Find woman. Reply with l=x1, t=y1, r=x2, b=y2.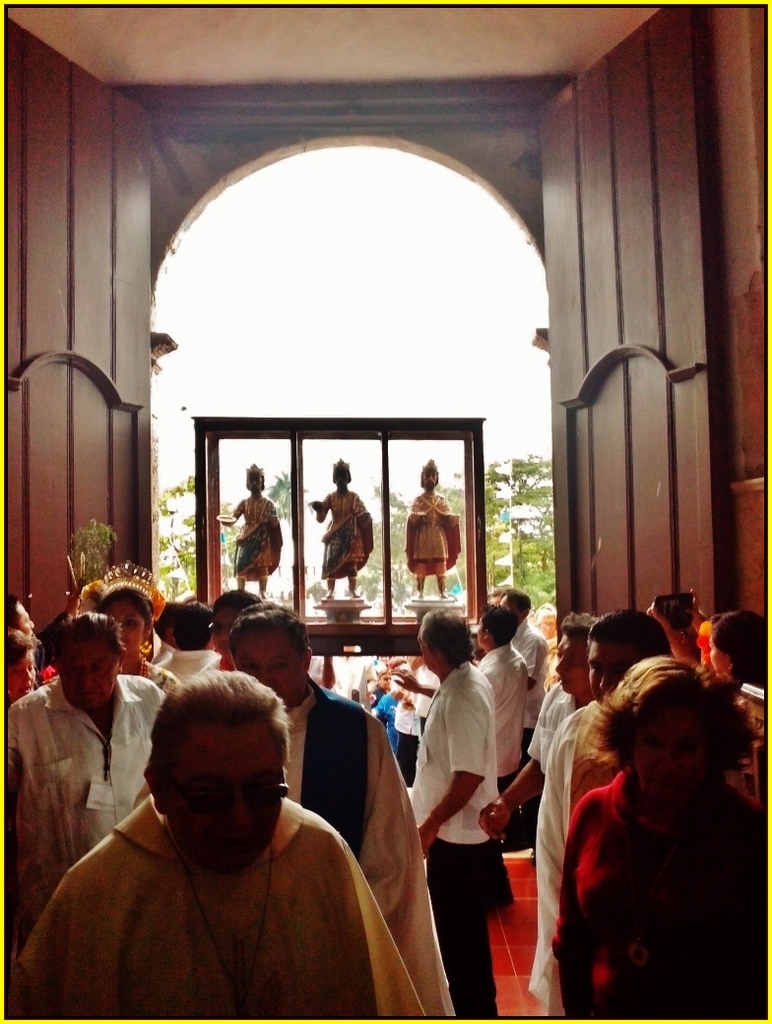
l=552, t=662, r=764, b=1008.
